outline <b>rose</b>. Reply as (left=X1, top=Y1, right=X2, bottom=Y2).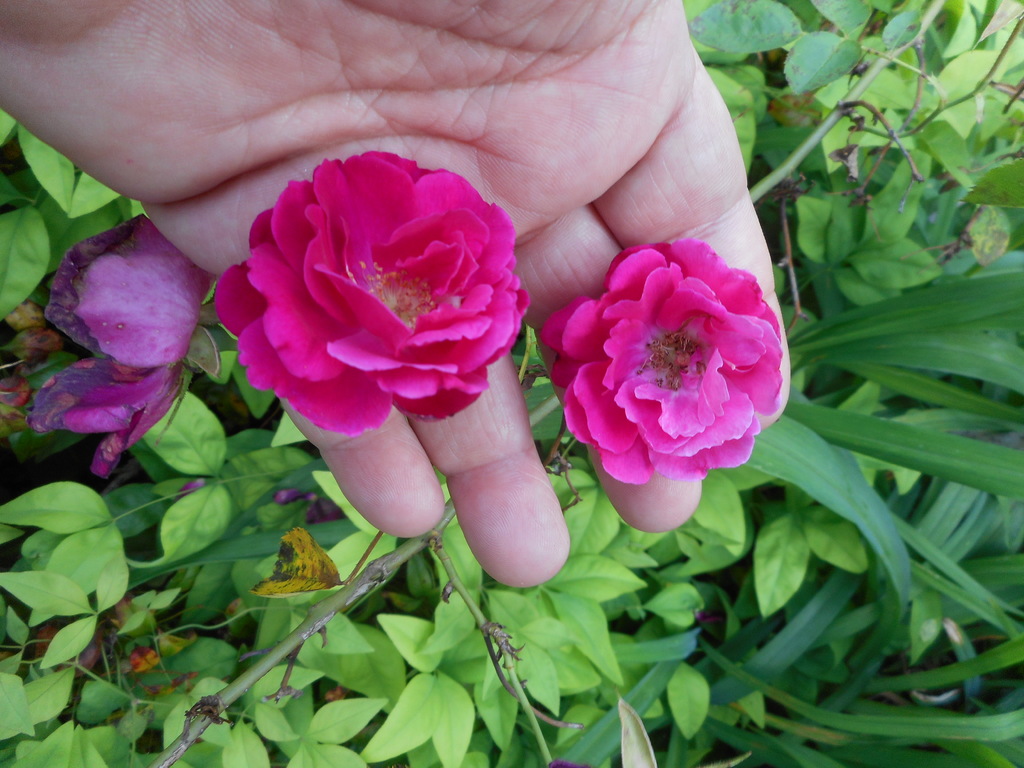
(left=33, top=216, right=211, bottom=481).
